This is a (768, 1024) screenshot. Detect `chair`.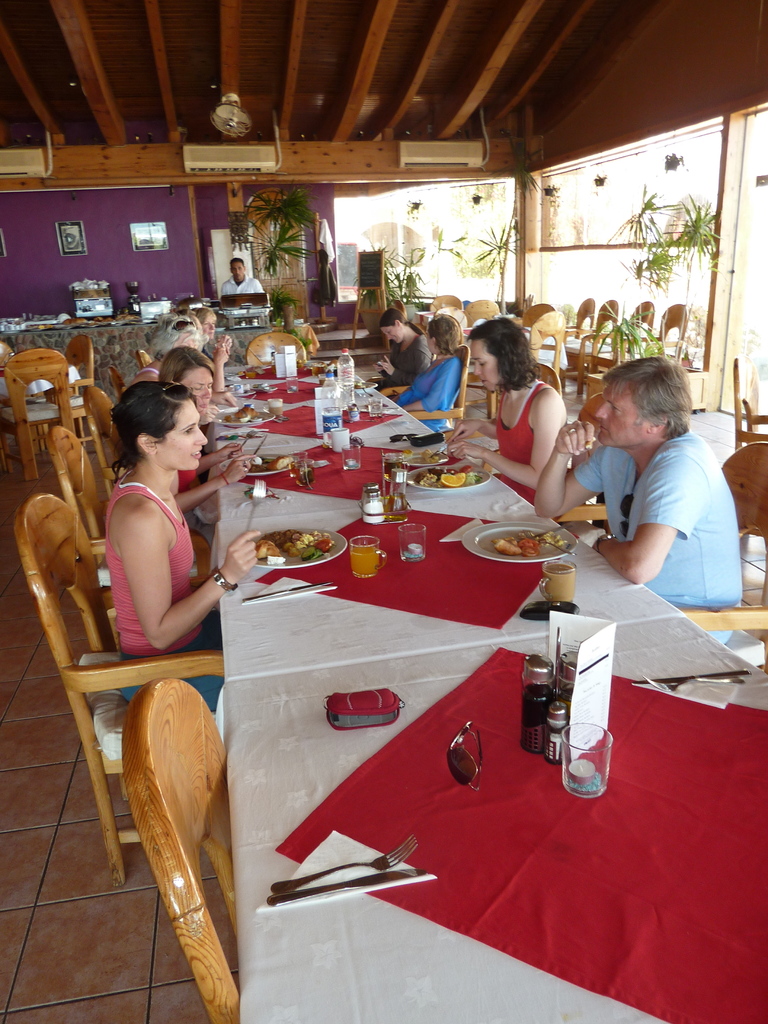
551/297/596/363.
